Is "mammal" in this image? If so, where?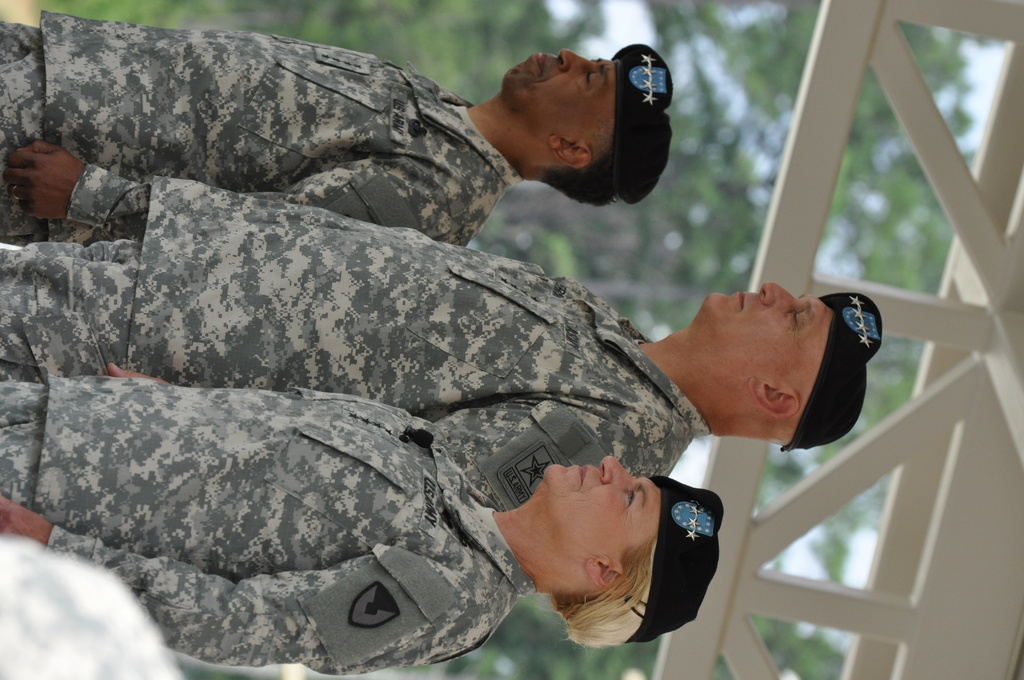
Yes, at pyautogui.locateOnScreen(1, 393, 721, 677).
